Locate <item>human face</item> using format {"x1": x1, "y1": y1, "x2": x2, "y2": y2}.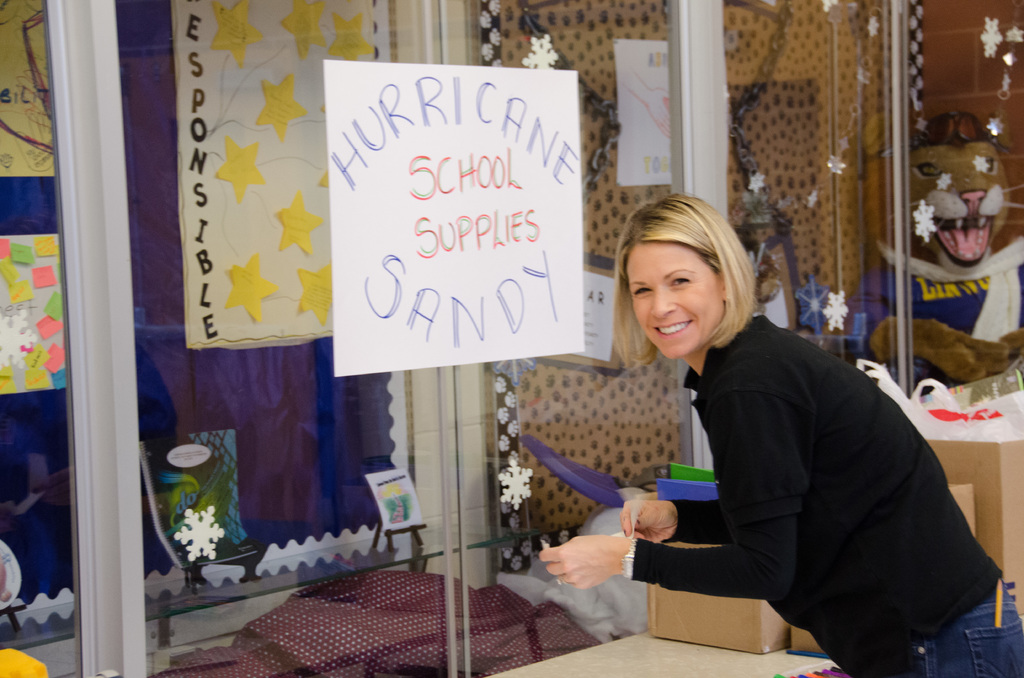
{"x1": 623, "y1": 242, "x2": 726, "y2": 359}.
